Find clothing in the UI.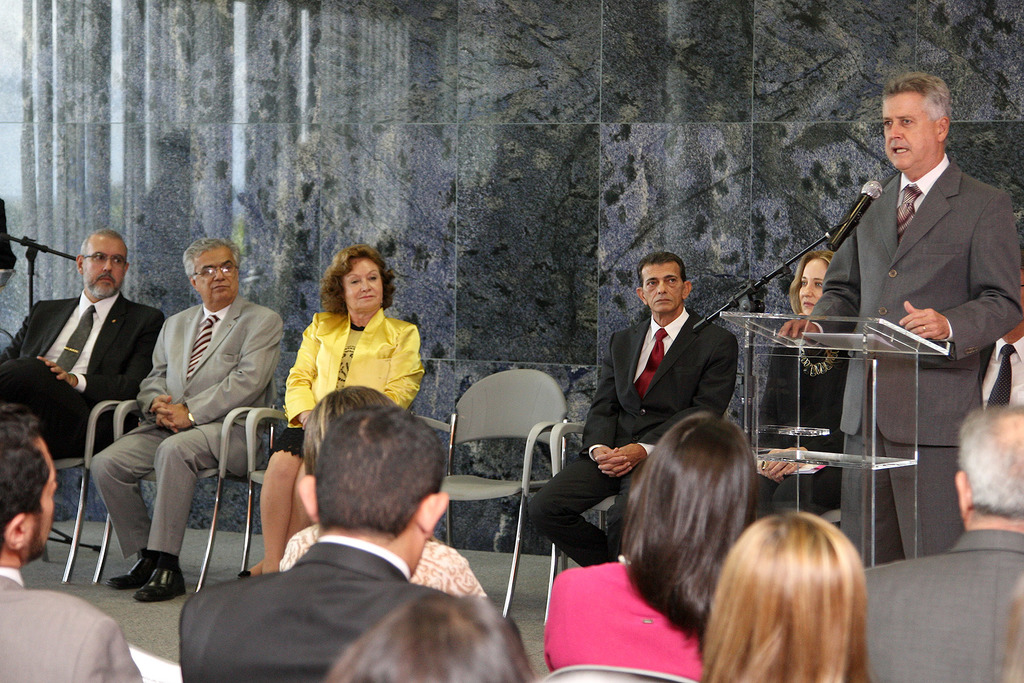
UI element at <box>278,287,428,417</box>.
